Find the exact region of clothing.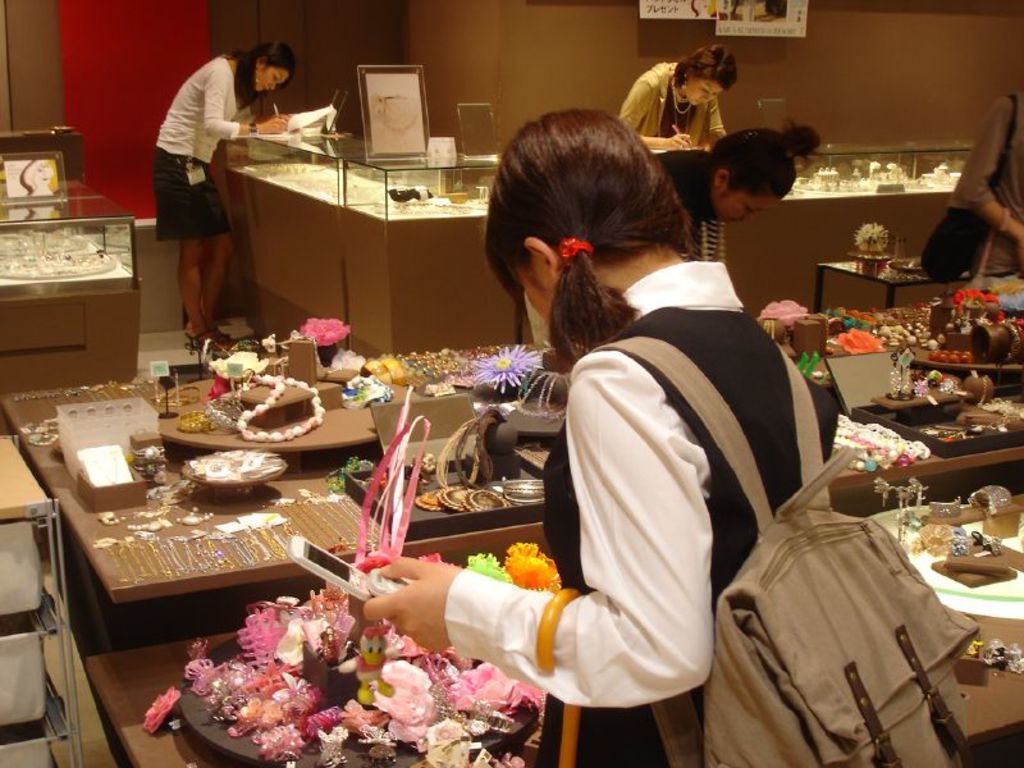
Exact region: 950:84:1023:274.
